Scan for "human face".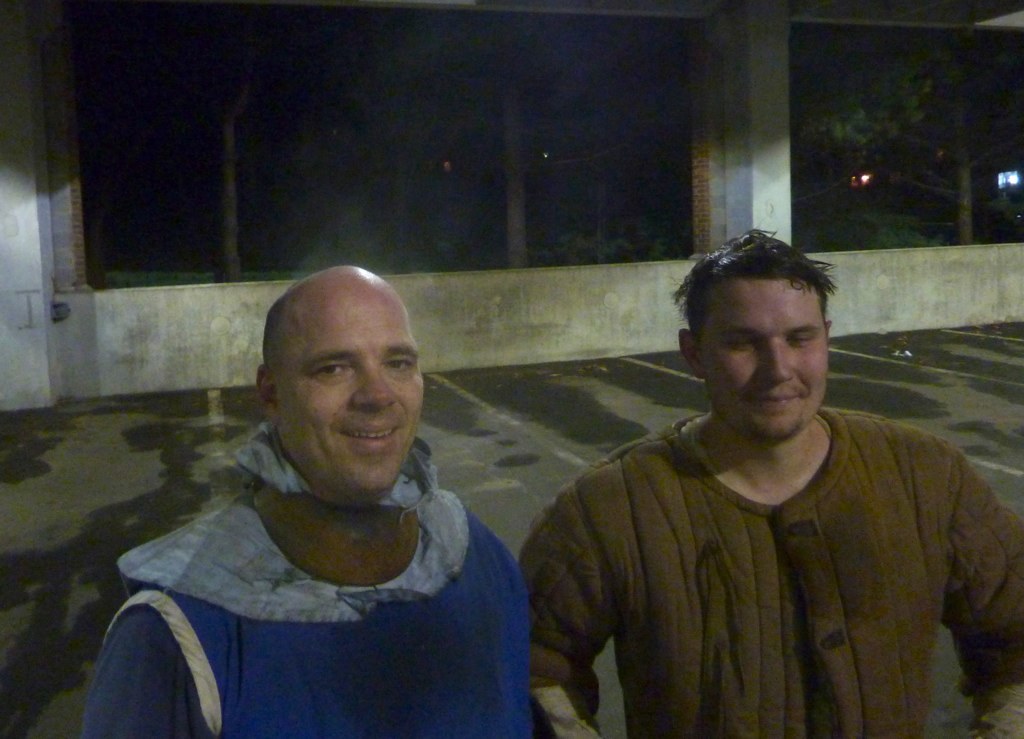
Scan result: box=[705, 276, 826, 432].
